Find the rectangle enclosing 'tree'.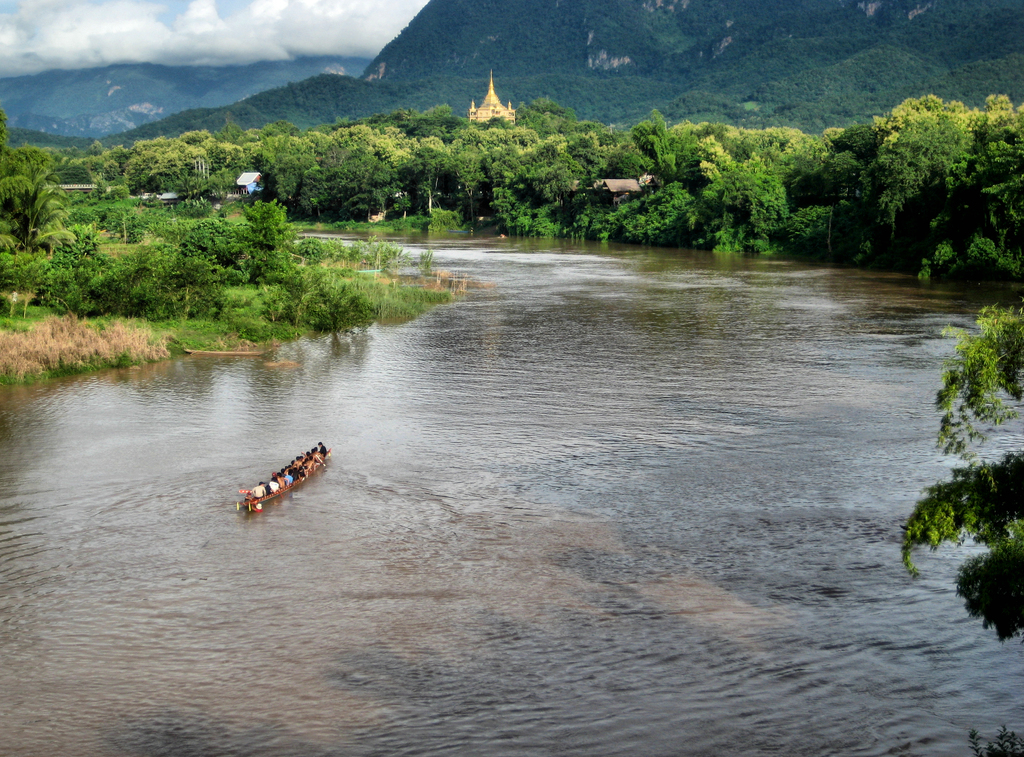
box(628, 109, 673, 165).
